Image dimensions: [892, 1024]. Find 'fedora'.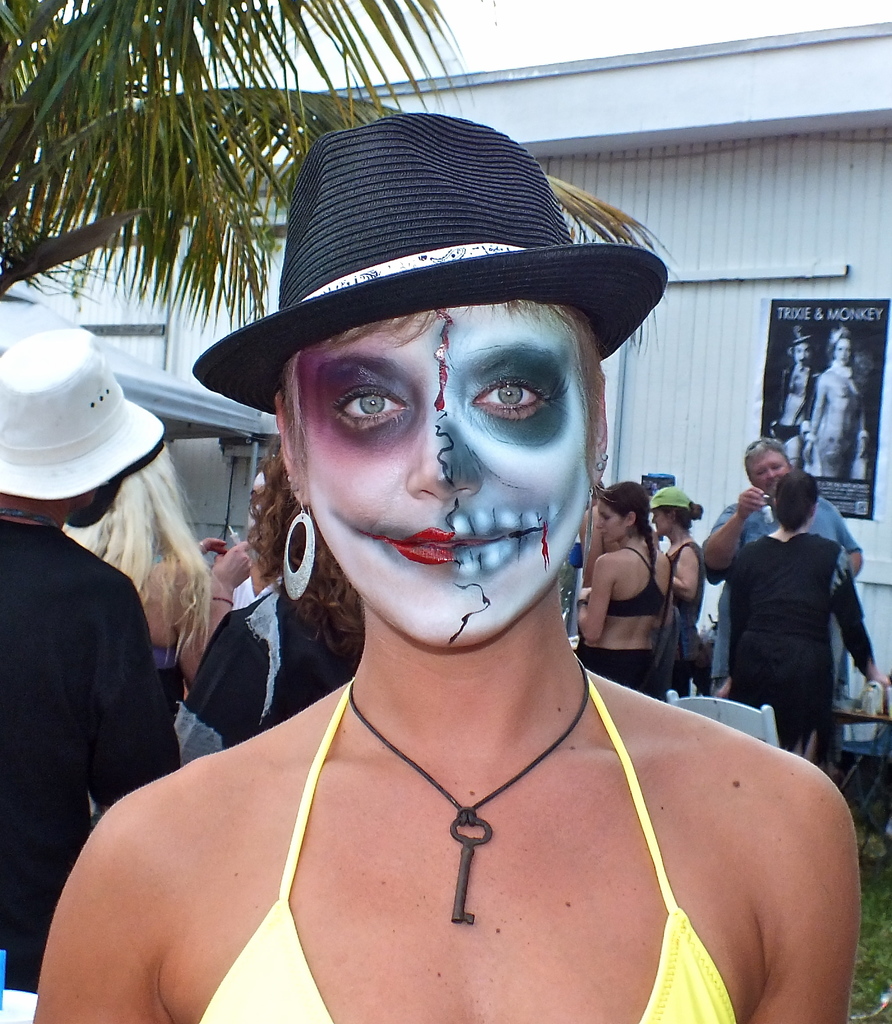
0,324,171,499.
